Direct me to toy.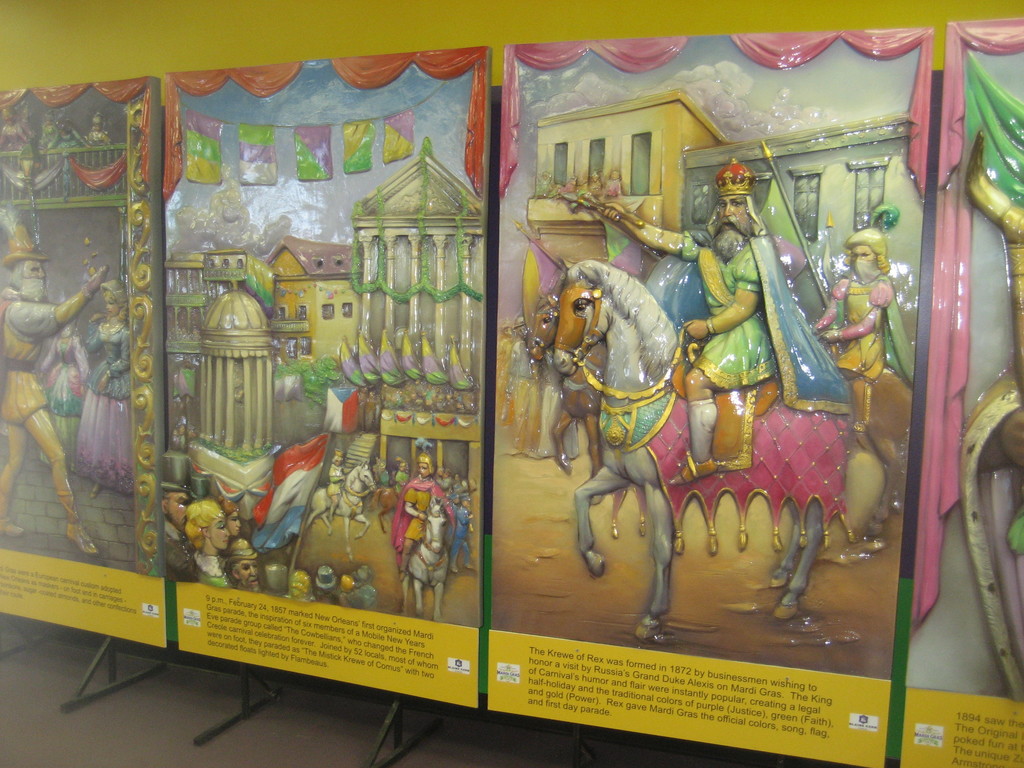
Direction: [442, 462, 488, 514].
